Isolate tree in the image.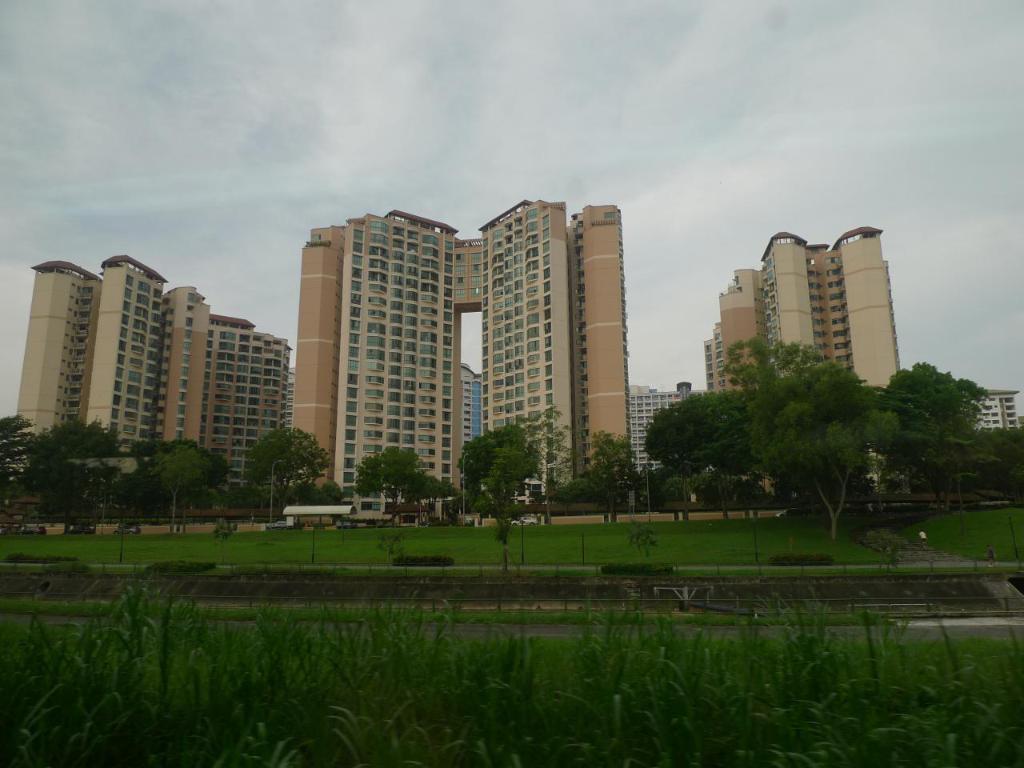
Isolated region: box(586, 436, 640, 522).
